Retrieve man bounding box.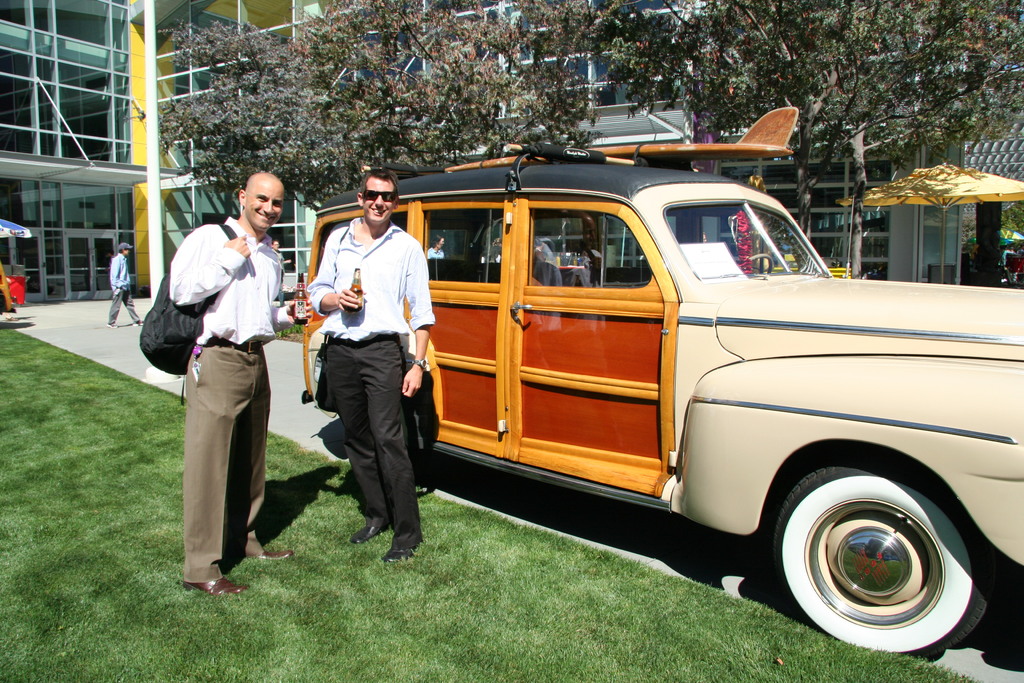
Bounding box: box=[109, 242, 141, 327].
